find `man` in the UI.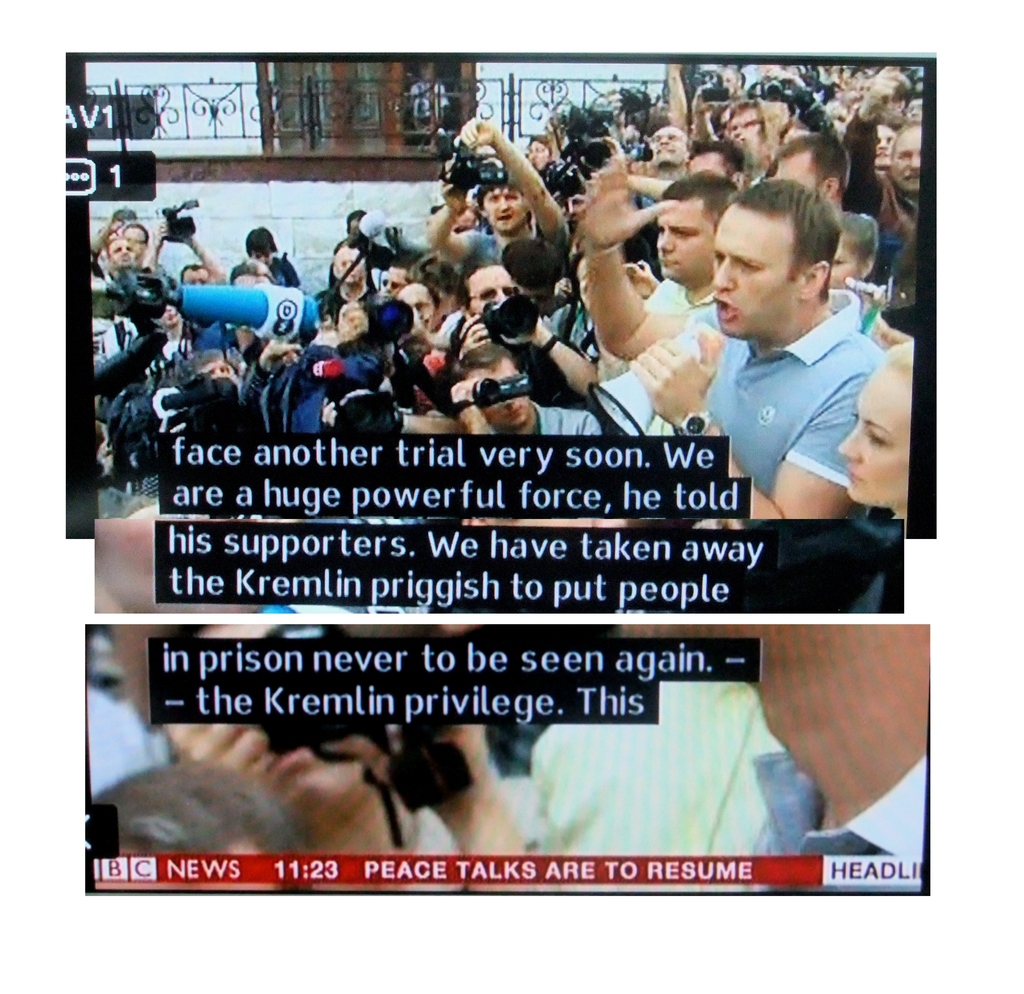
UI element at locate(589, 161, 713, 410).
